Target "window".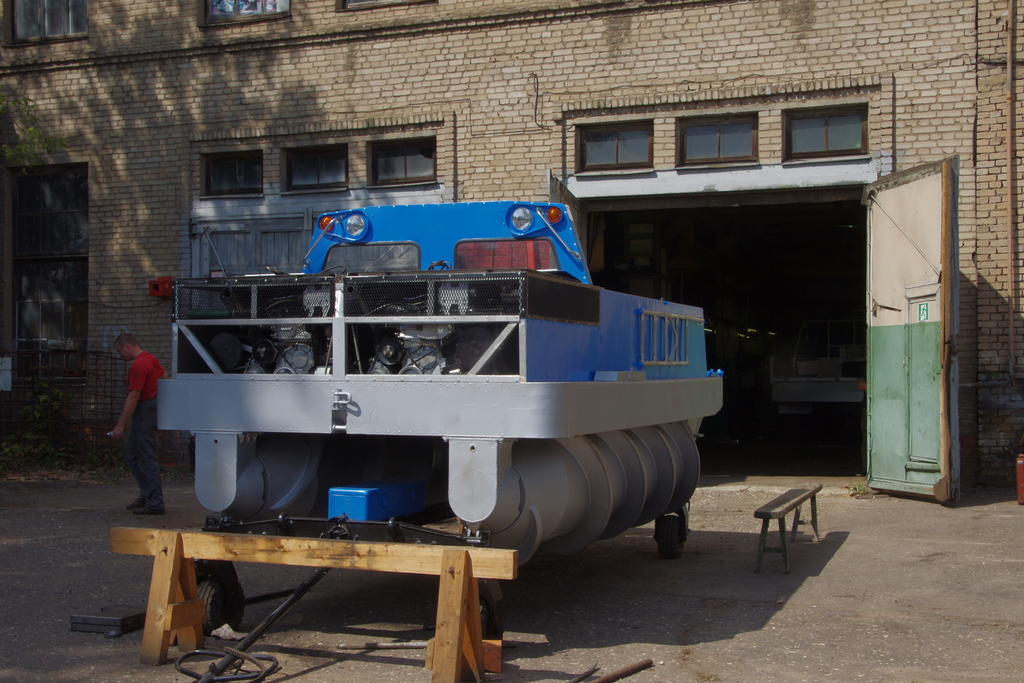
Target region: (x1=674, y1=114, x2=762, y2=163).
